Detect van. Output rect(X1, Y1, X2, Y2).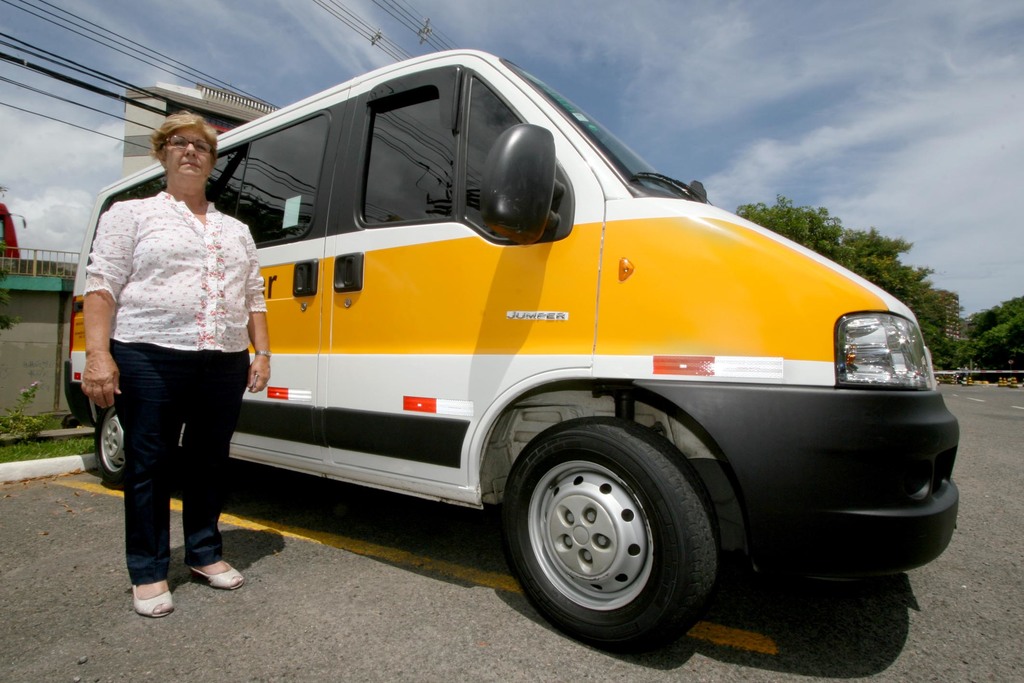
rect(63, 45, 963, 654).
